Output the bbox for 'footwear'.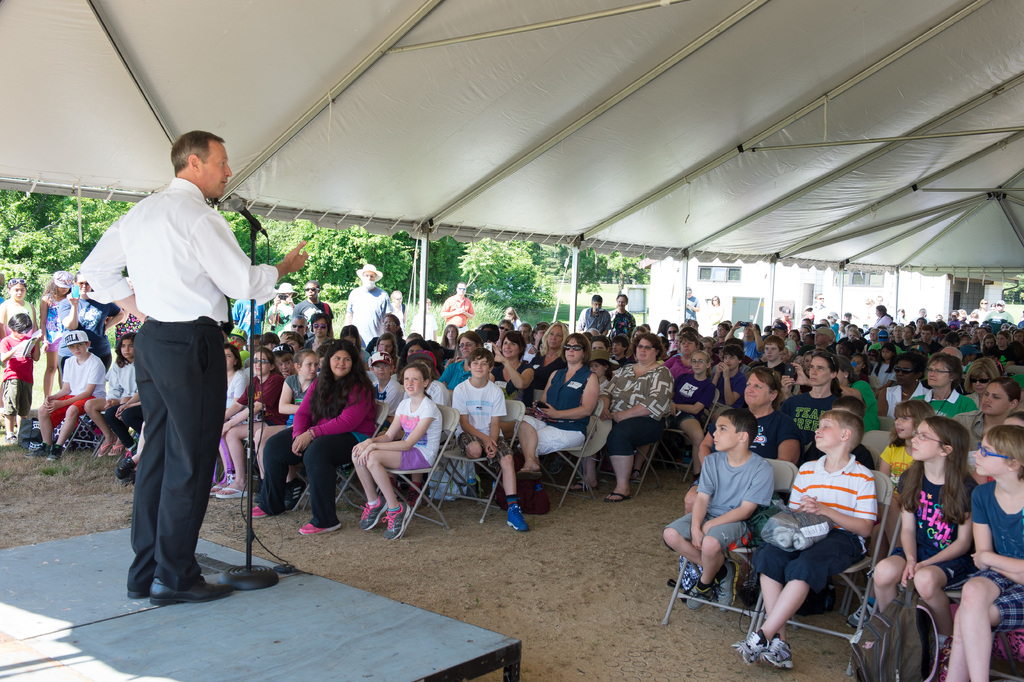
609, 493, 631, 502.
